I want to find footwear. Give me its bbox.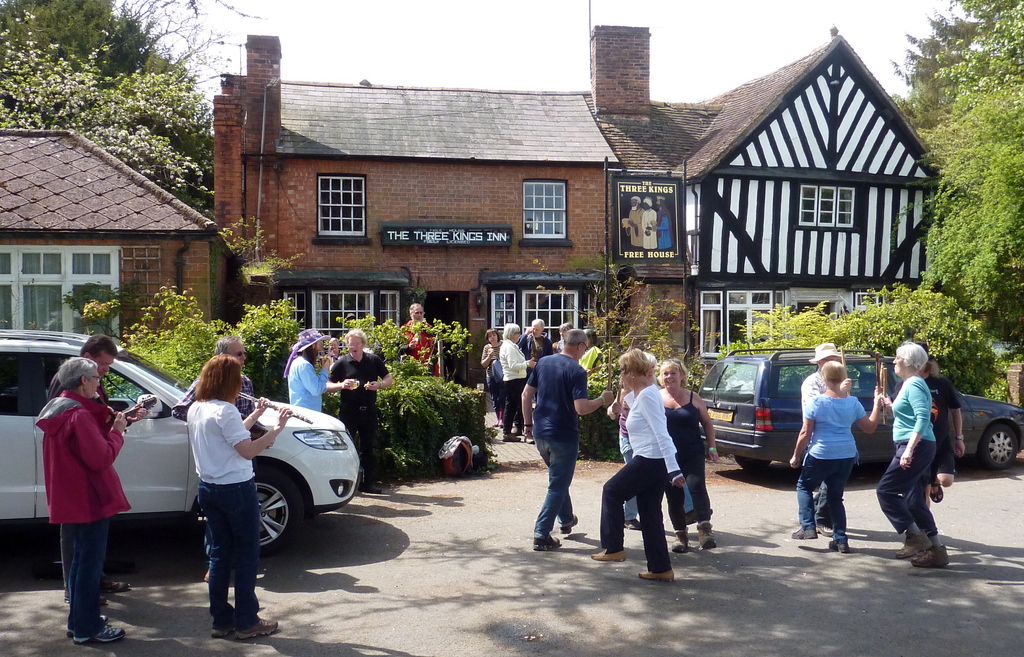
select_region(211, 613, 237, 635).
